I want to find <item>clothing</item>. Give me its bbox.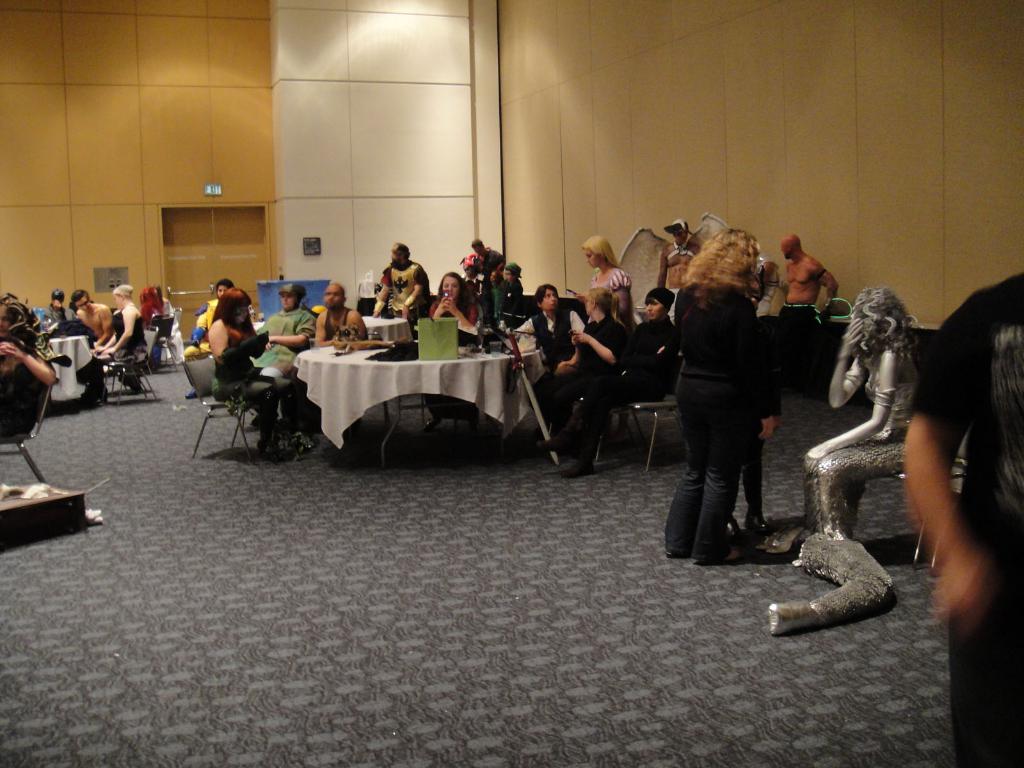
666 287 775 522.
